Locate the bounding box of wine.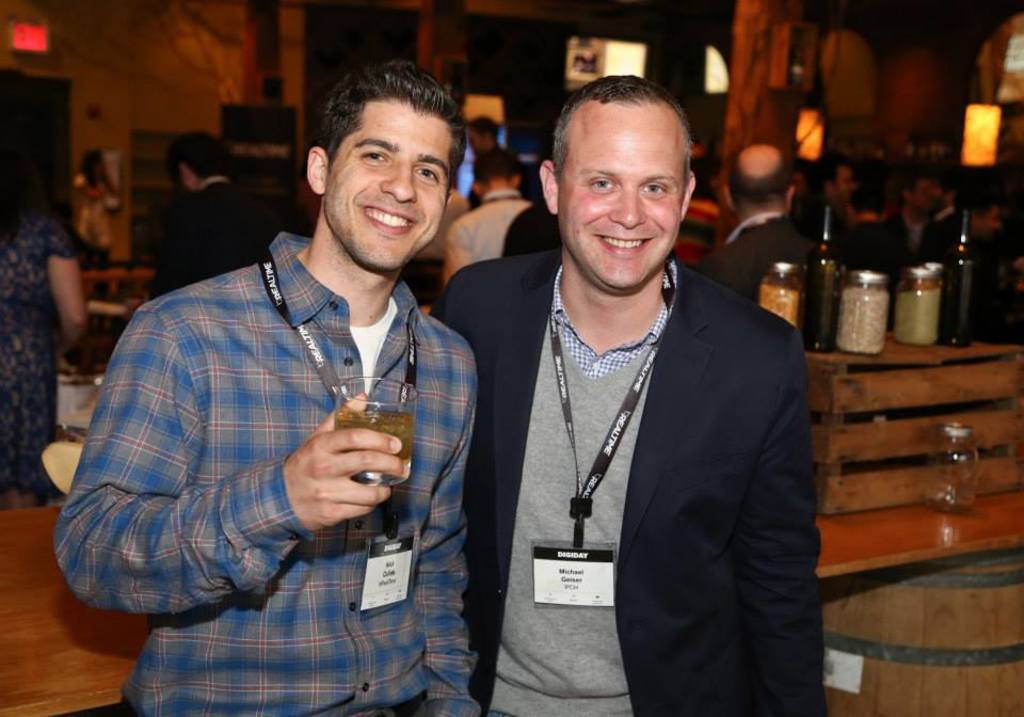
Bounding box: locate(791, 193, 850, 356).
